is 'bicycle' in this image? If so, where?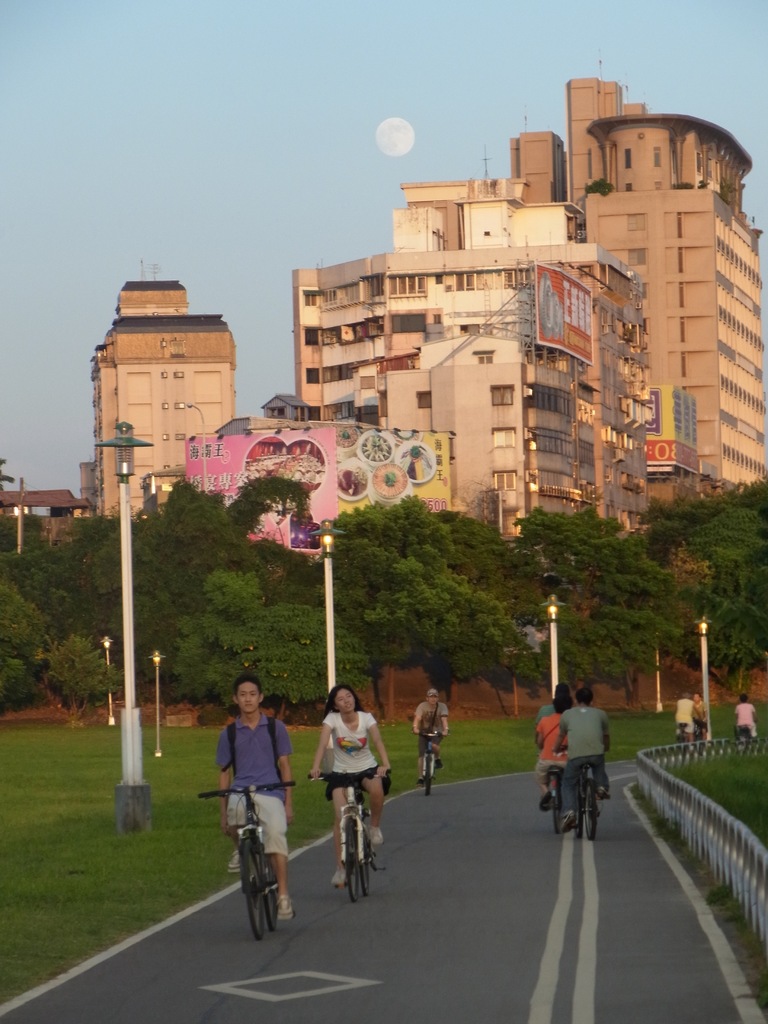
Yes, at 198, 778, 291, 942.
